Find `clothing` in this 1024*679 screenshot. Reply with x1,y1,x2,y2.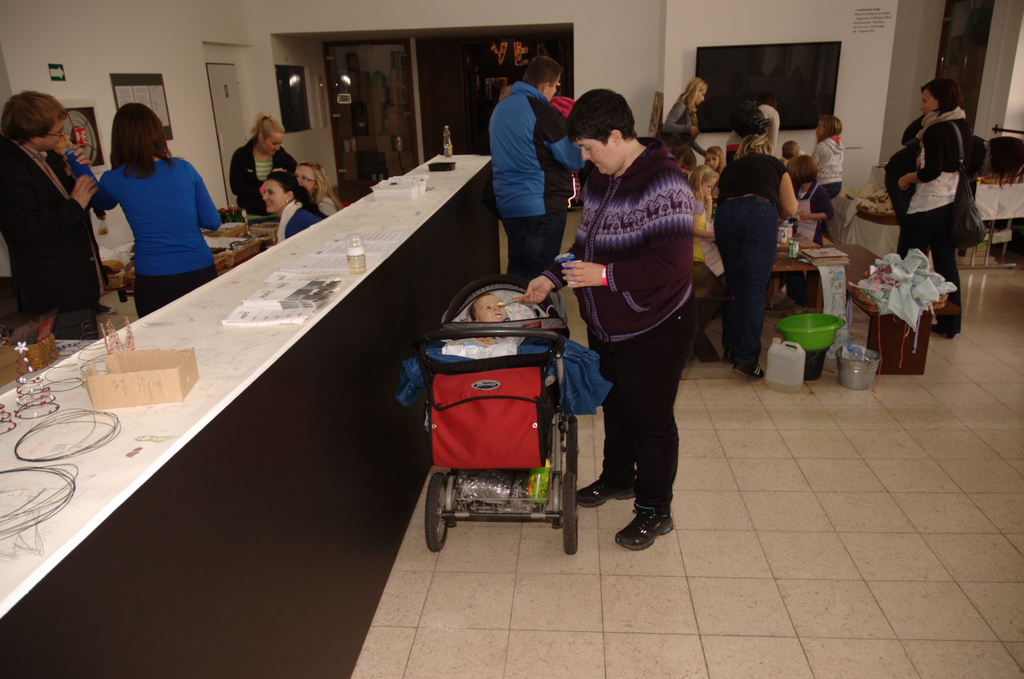
92,129,214,290.
